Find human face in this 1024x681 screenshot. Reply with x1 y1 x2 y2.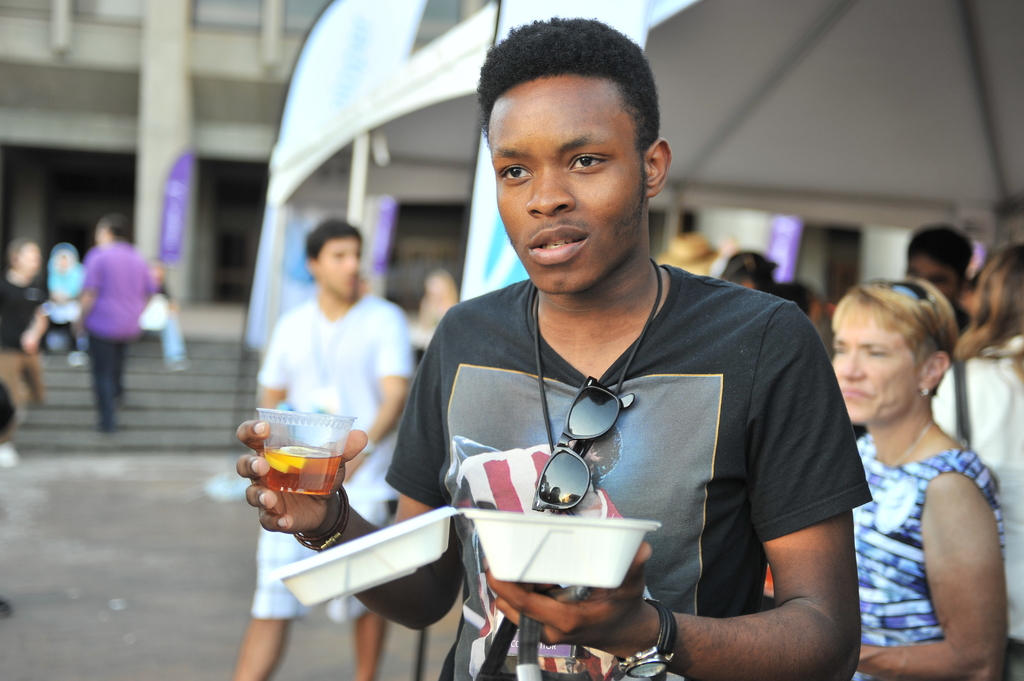
908 258 963 300.
